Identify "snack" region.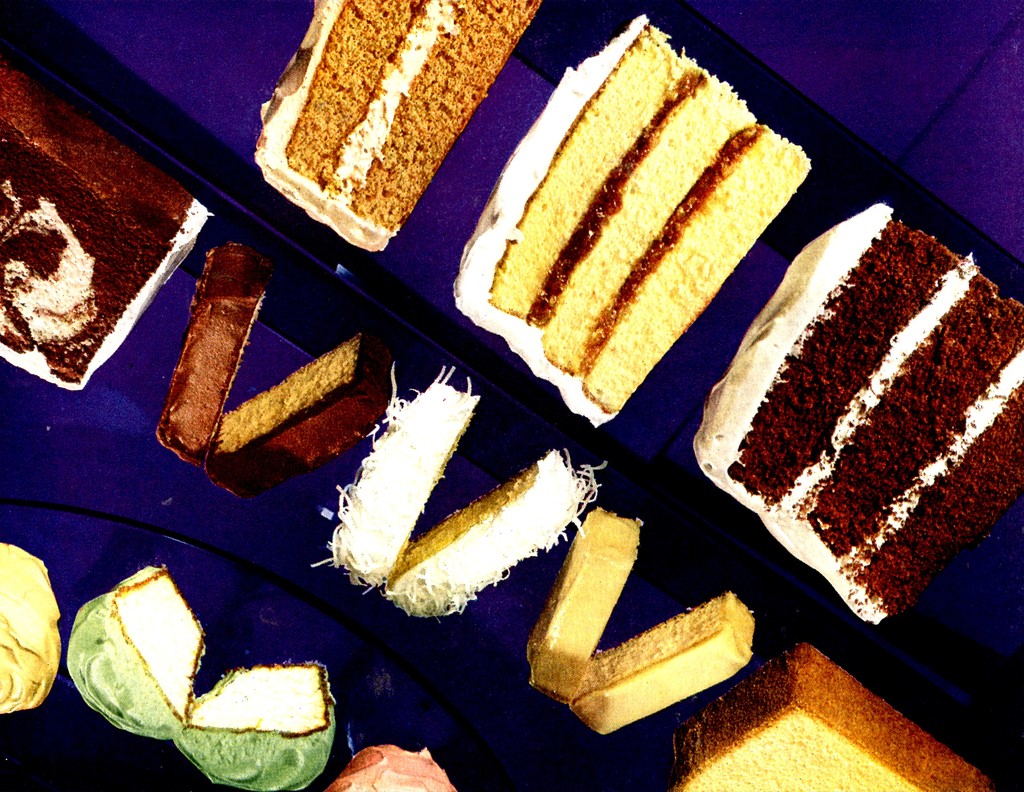
Region: region(255, 0, 549, 270).
